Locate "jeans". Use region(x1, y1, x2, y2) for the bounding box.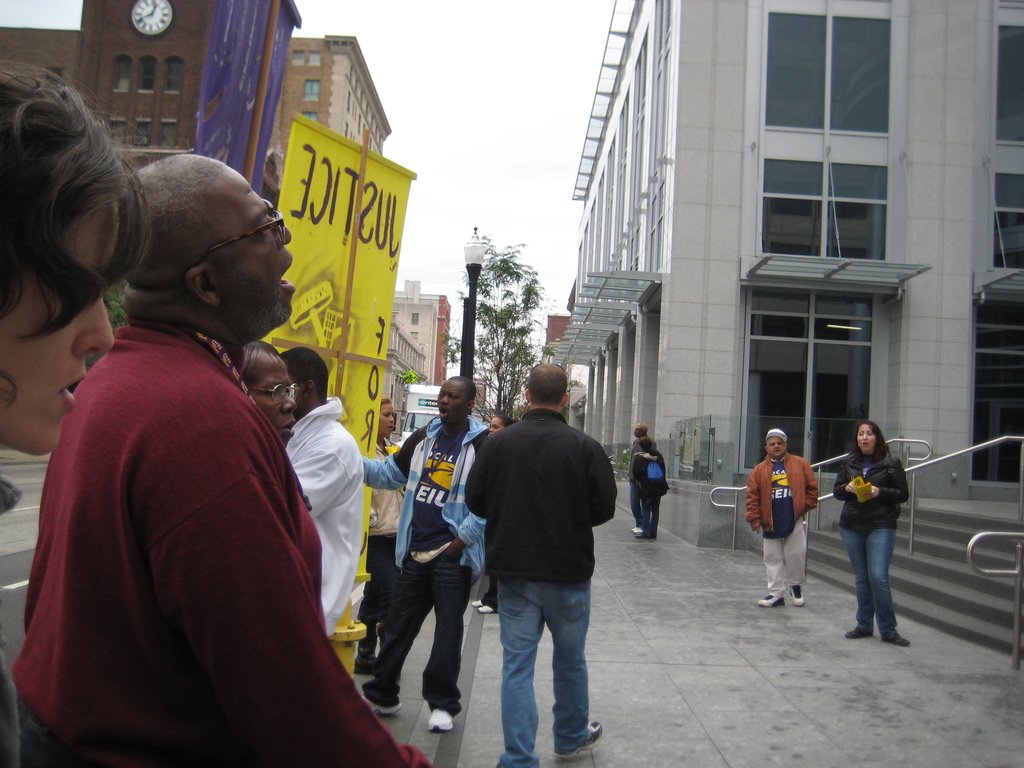
region(837, 526, 898, 637).
